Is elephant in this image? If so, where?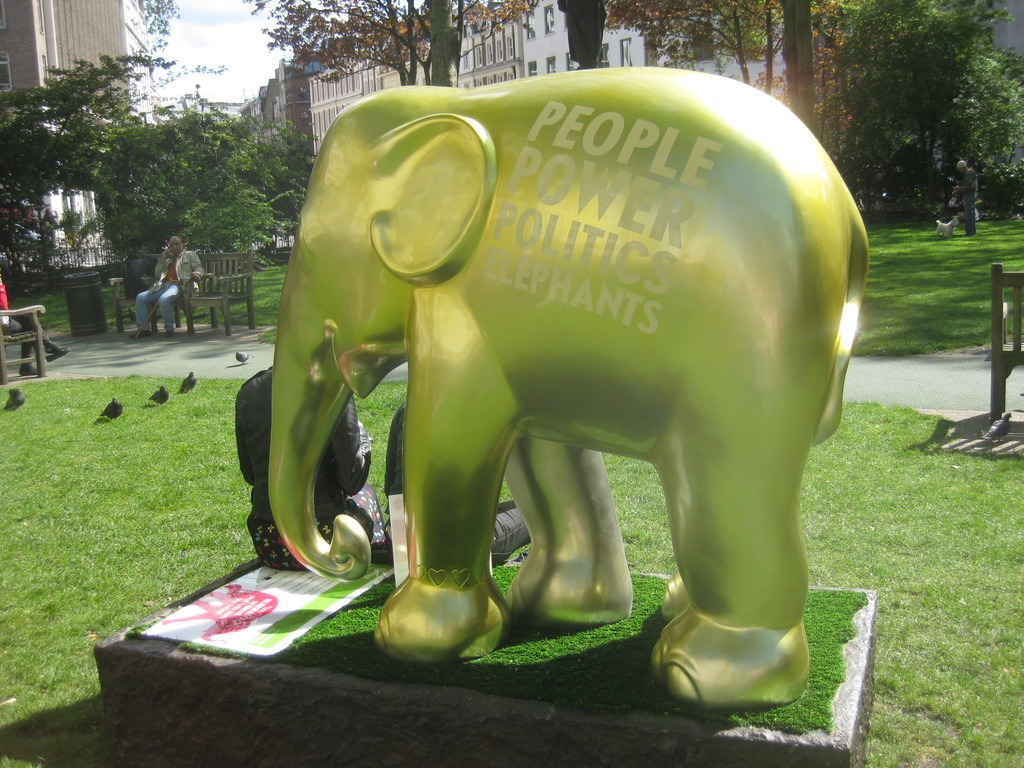
Yes, at <bbox>268, 63, 871, 710</bbox>.
